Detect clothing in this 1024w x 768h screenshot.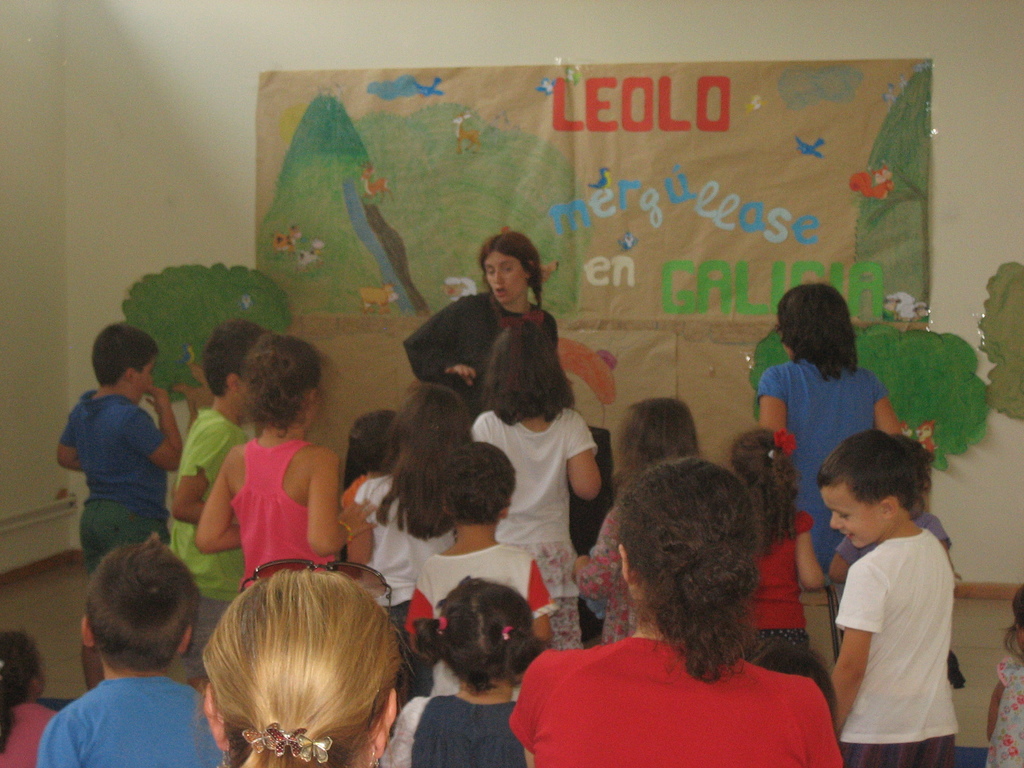
Detection: [390, 547, 559, 637].
